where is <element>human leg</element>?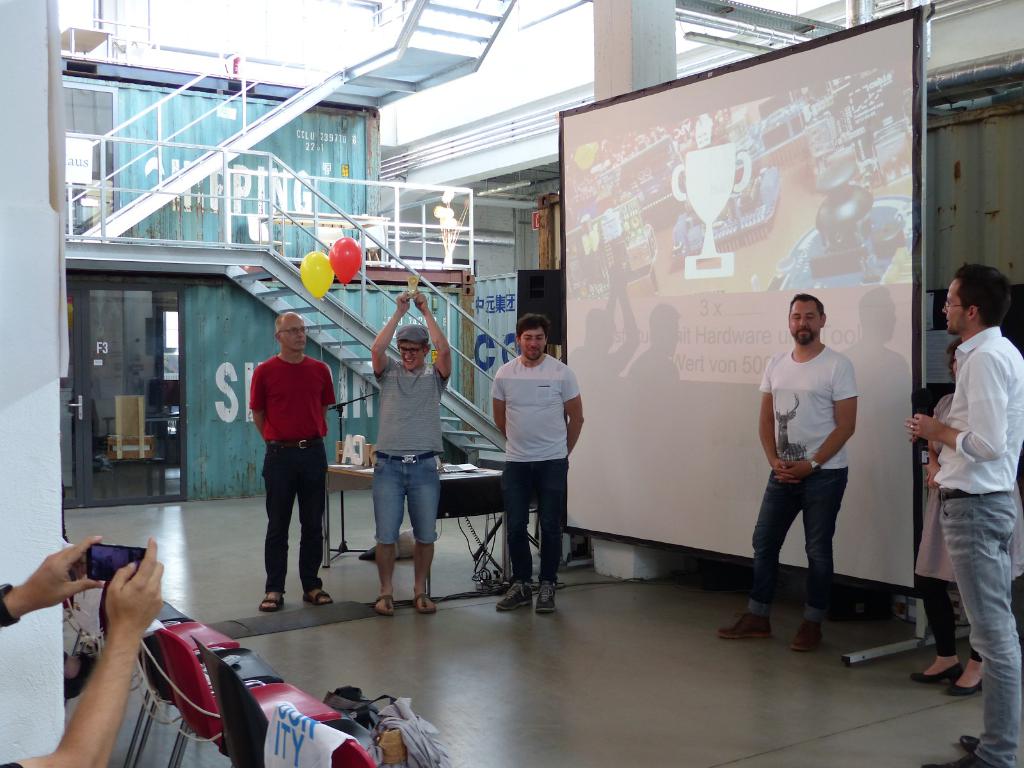
left=720, top=465, right=797, bottom=632.
